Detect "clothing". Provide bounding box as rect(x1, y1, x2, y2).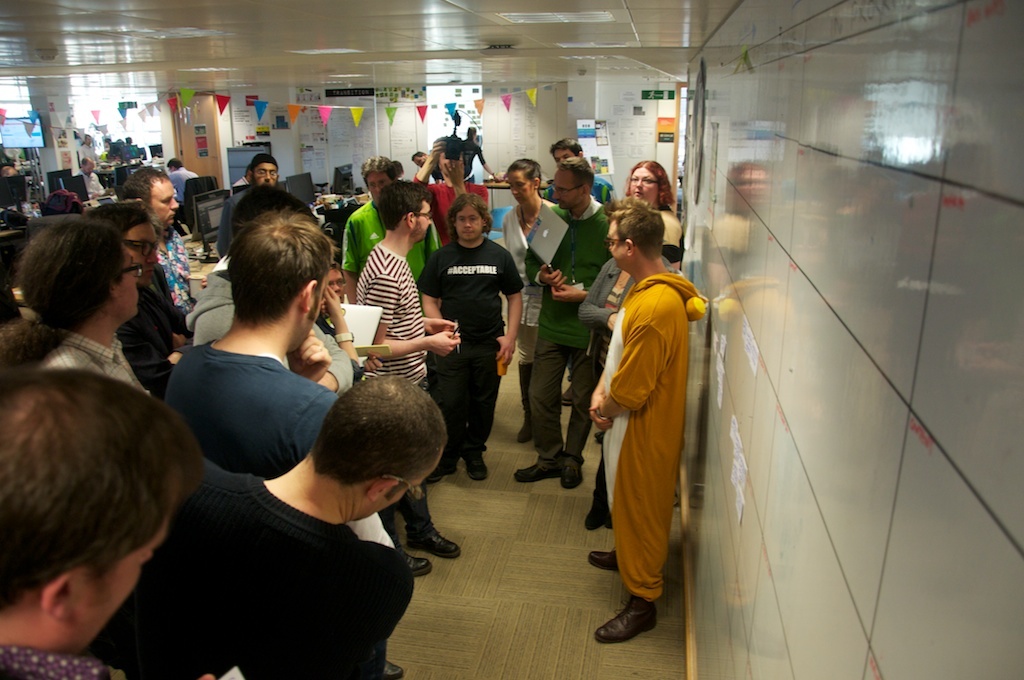
rect(581, 254, 672, 461).
